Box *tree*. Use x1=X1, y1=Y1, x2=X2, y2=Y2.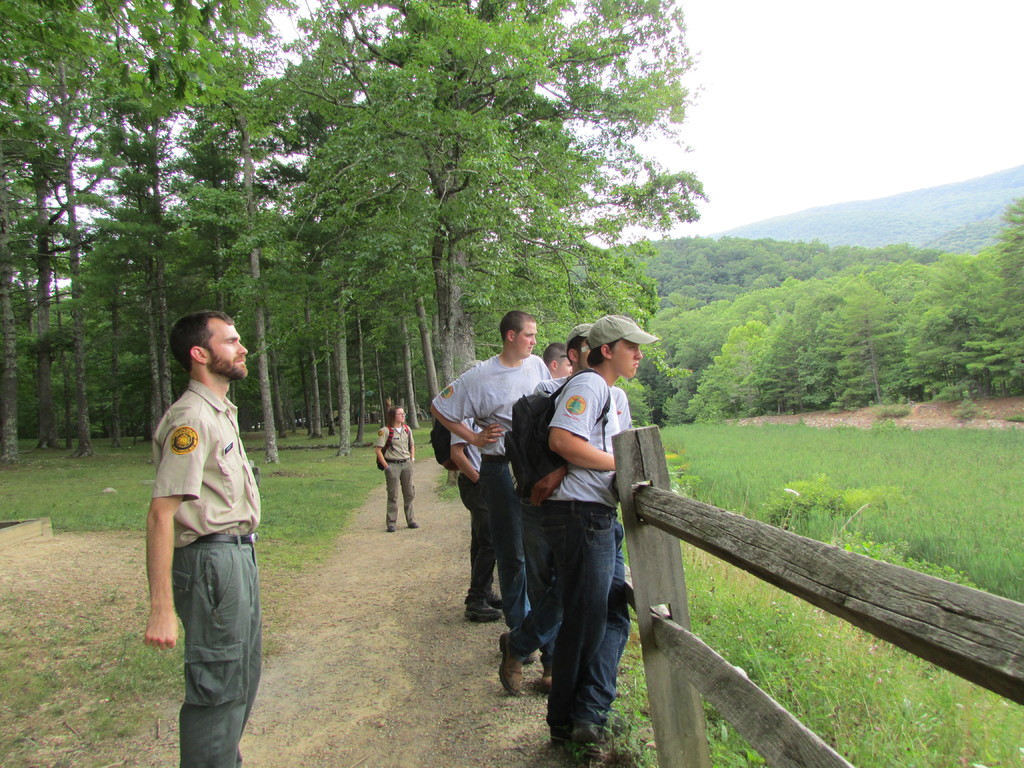
x1=969, y1=193, x2=1023, y2=392.
